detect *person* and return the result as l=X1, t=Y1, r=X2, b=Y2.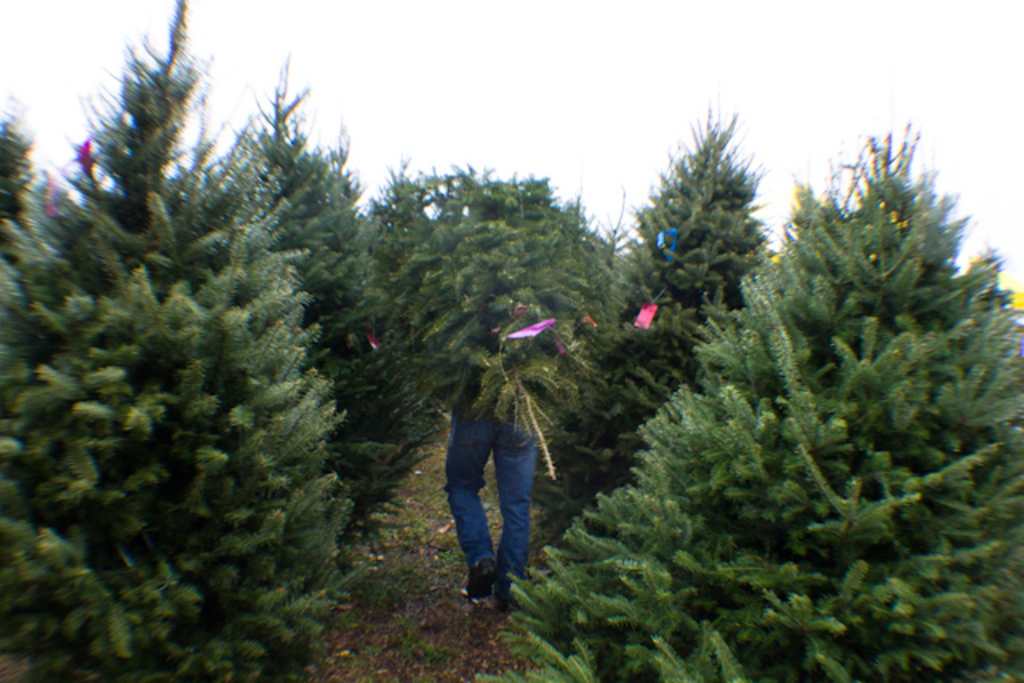
l=435, t=355, r=550, b=616.
